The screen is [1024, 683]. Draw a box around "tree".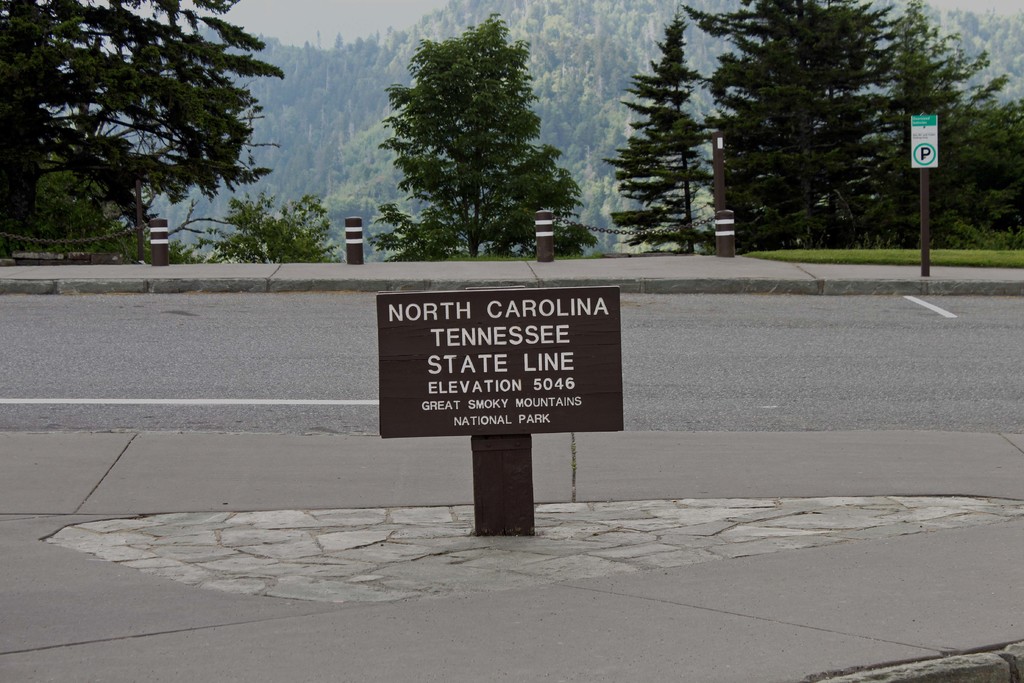
36:148:196:262.
